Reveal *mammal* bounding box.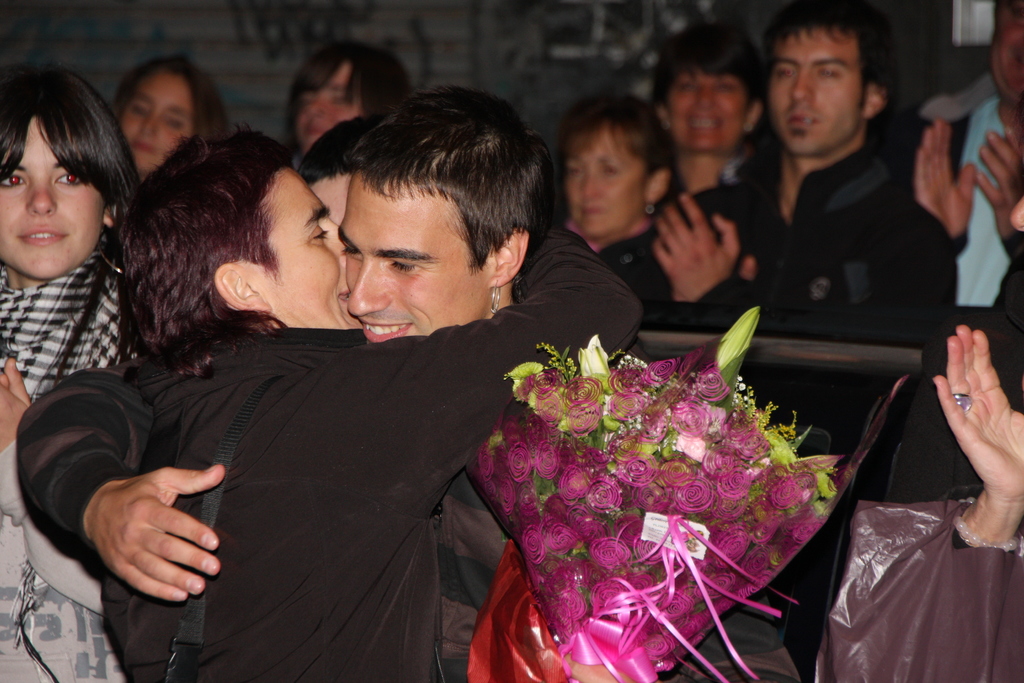
Revealed: box=[651, 0, 958, 457].
